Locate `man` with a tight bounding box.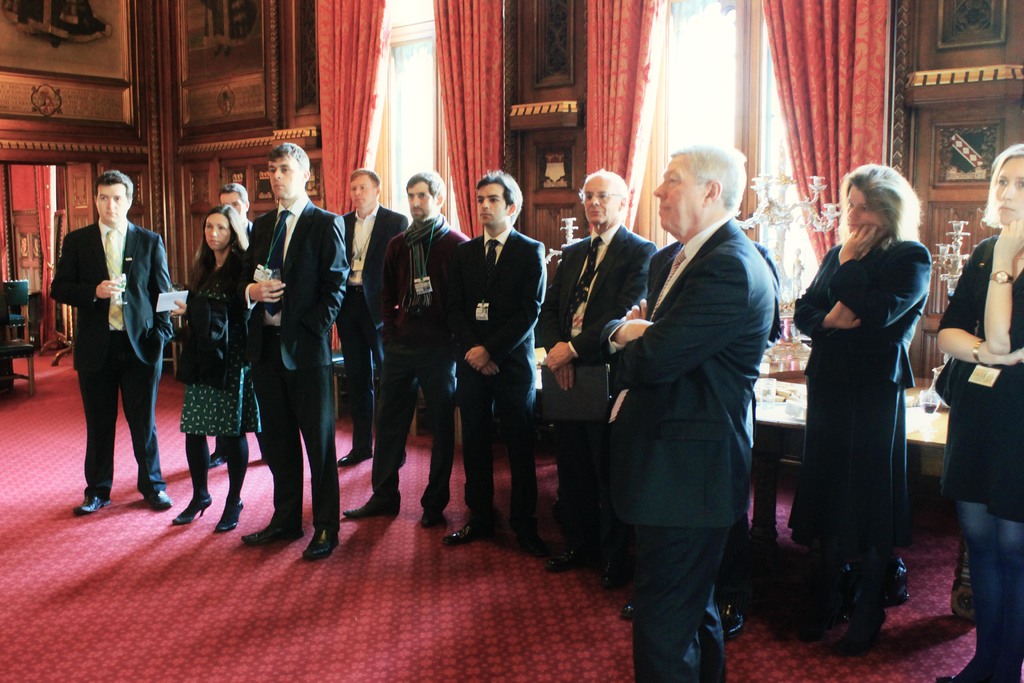
369, 167, 472, 525.
